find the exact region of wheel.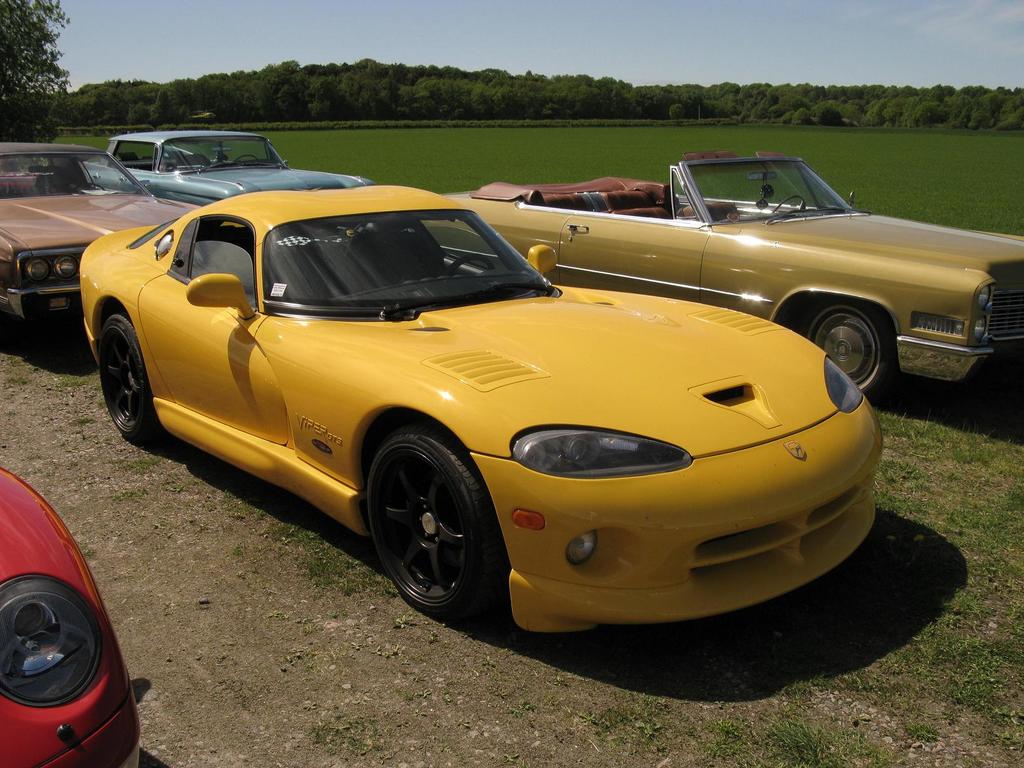
Exact region: box(68, 182, 104, 192).
